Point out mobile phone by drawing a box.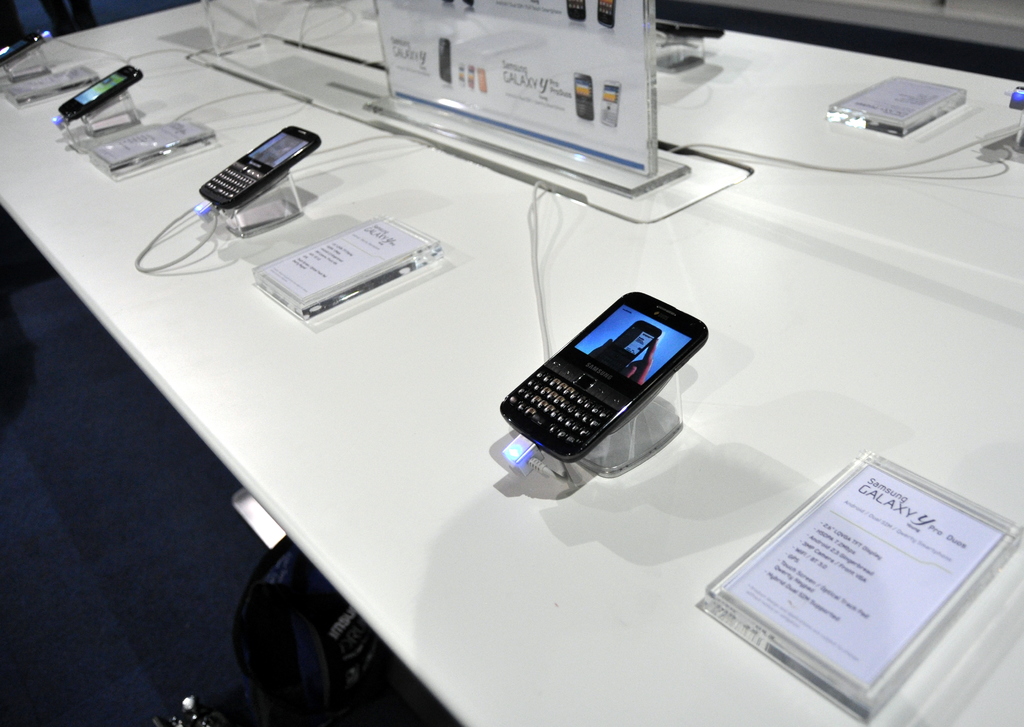
x1=199, y1=124, x2=321, y2=207.
